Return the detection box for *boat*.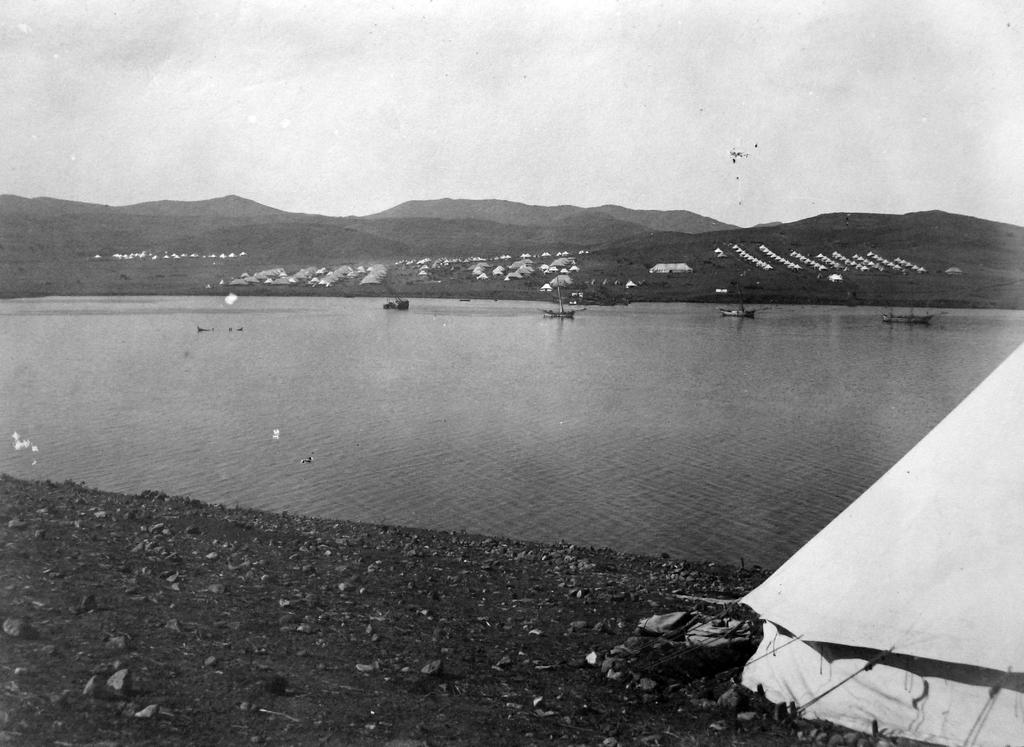
379 291 404 310.
